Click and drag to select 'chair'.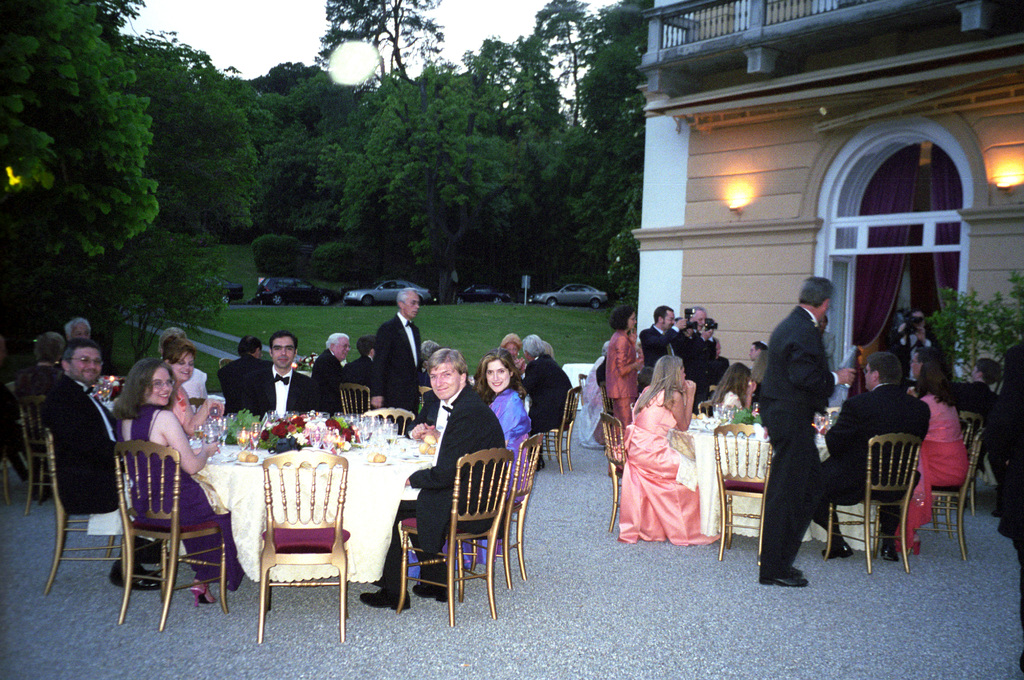
Selection: 596, 410, 634, 531.
